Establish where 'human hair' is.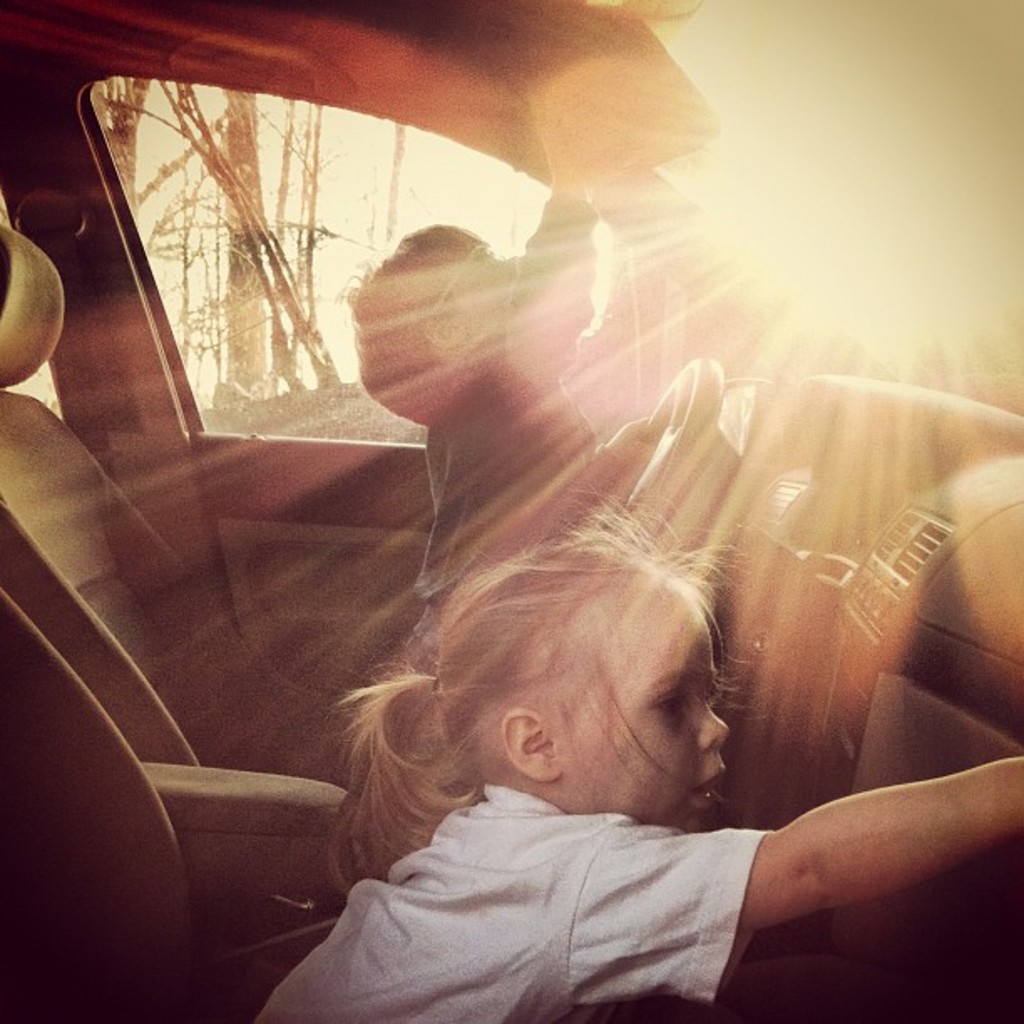
Established at crop(336, 221, 482, 422).
